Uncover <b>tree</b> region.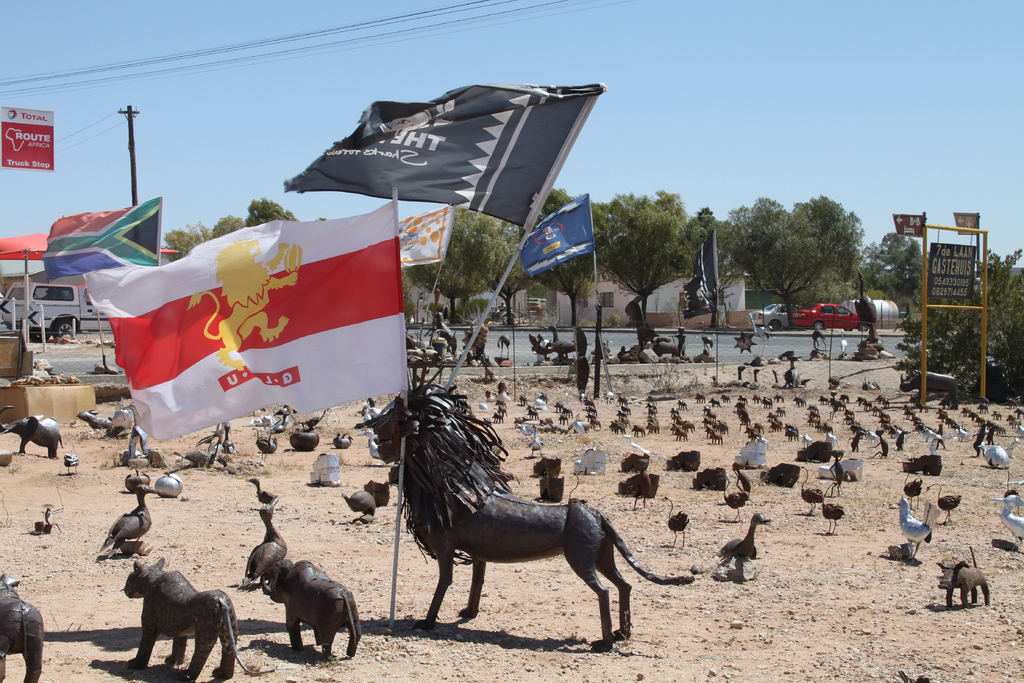
Uncovered: 316/216/328/222.
